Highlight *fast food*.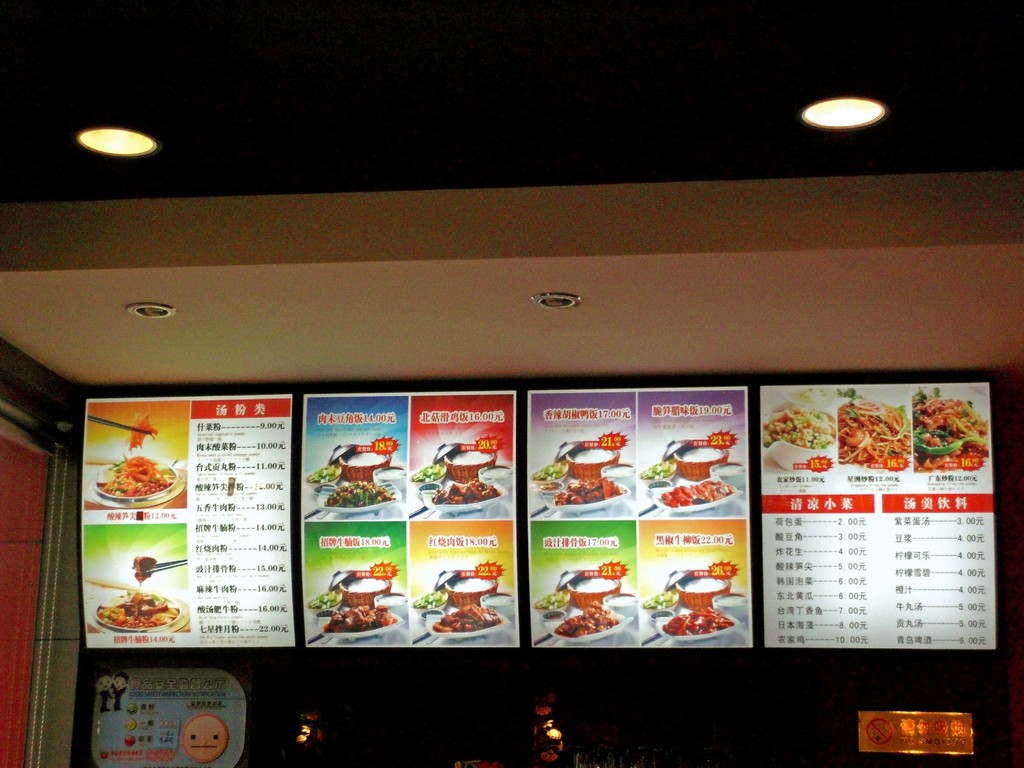
Highlighted region: x1=318, y1=566, x2=404, y2=648.
